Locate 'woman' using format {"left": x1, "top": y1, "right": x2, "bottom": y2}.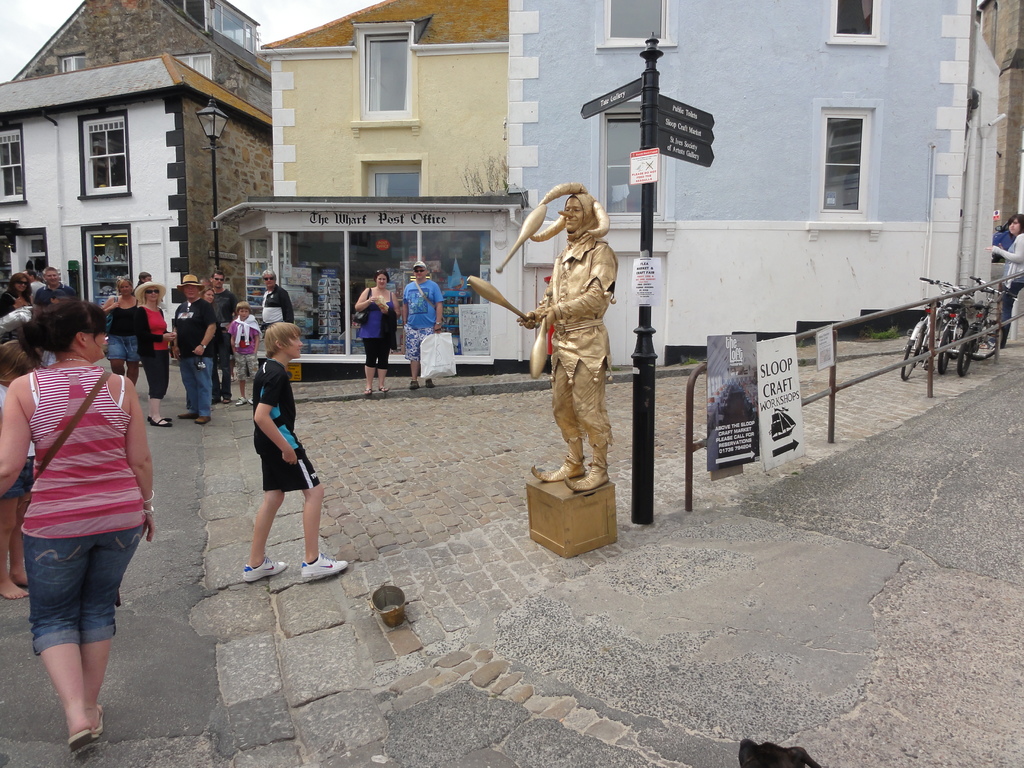
{"left": 132, "top": 282, "right": 178, "bottom": 428}.
